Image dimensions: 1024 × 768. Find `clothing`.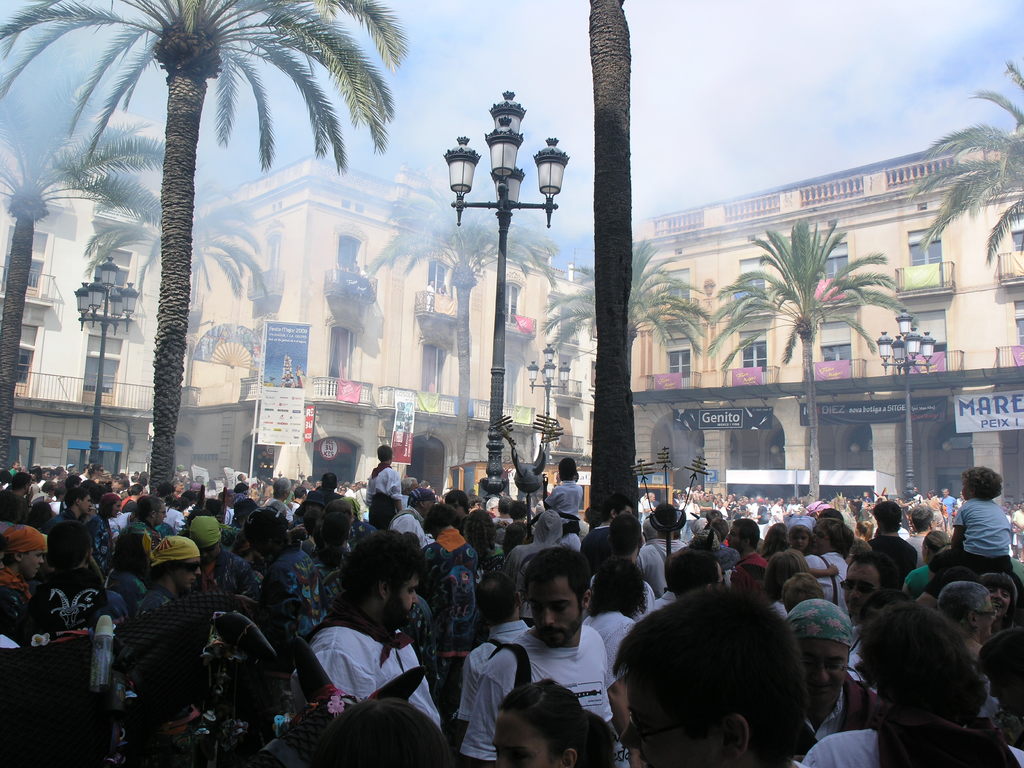
BBox(367, 465, 406, 526).
